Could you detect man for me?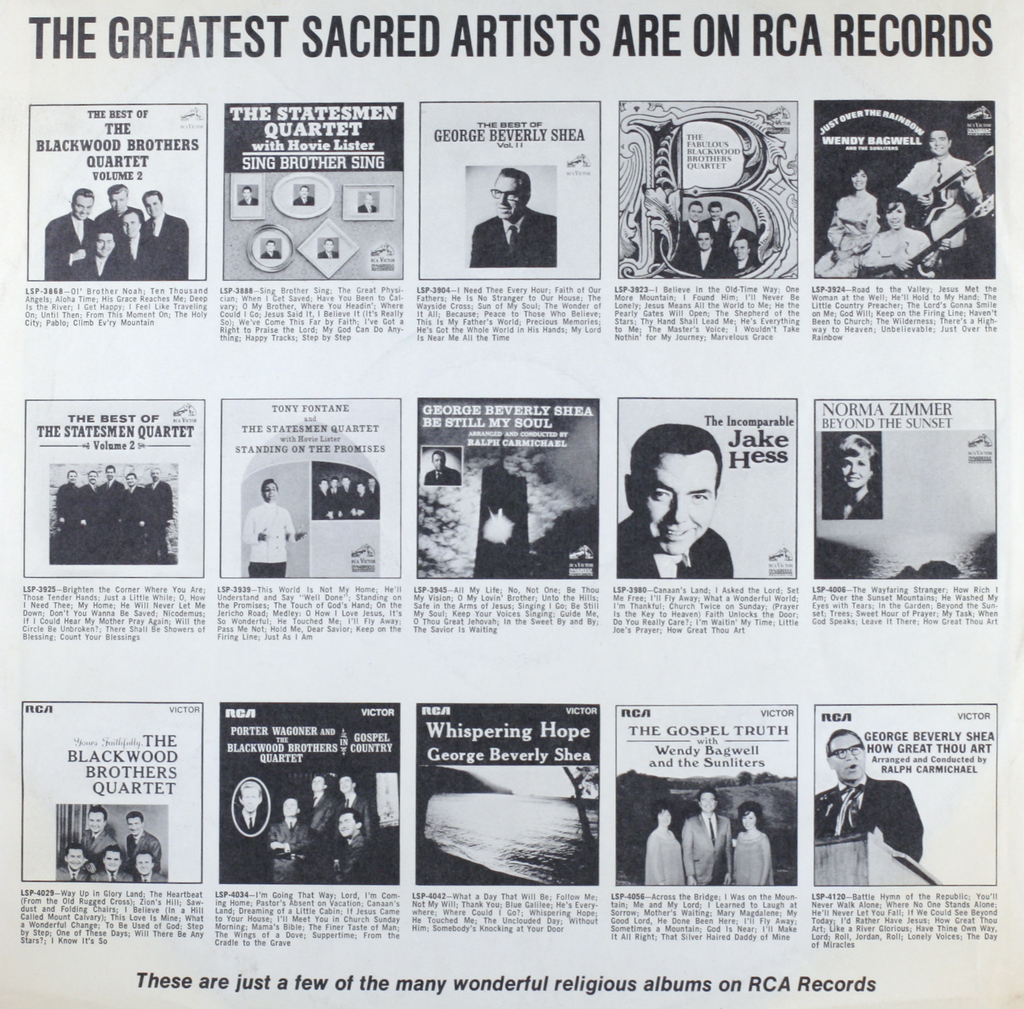
Detection result: (902, 133, 975, 261).
